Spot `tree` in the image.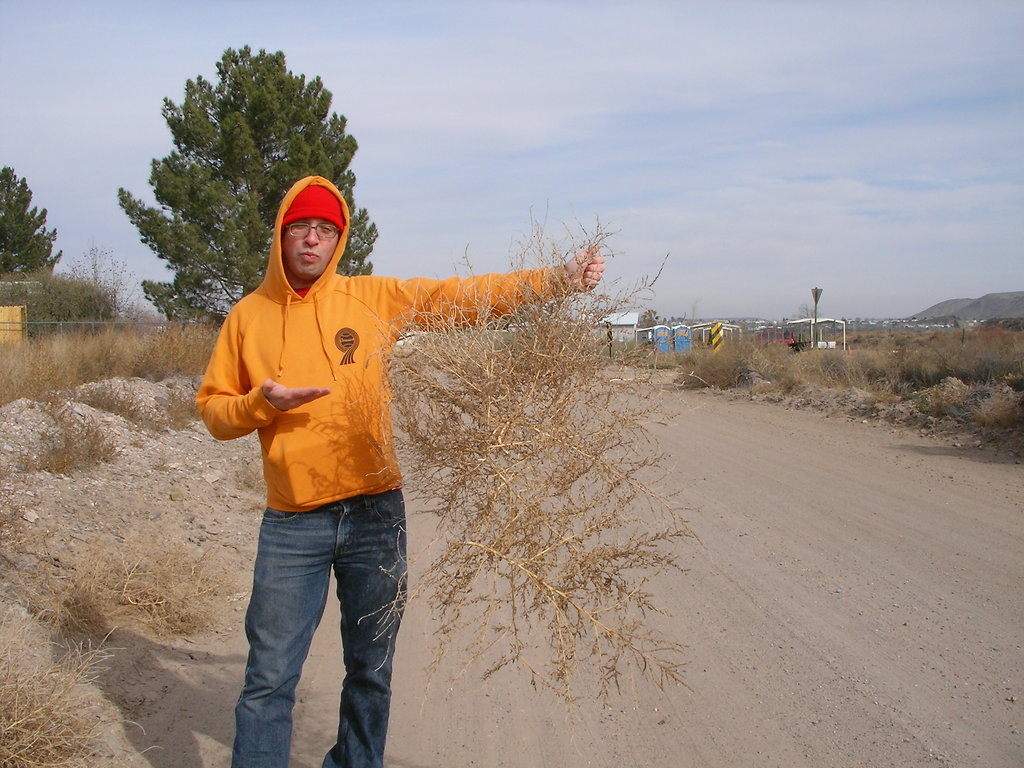
`tree` found at (0,164,61,282).
